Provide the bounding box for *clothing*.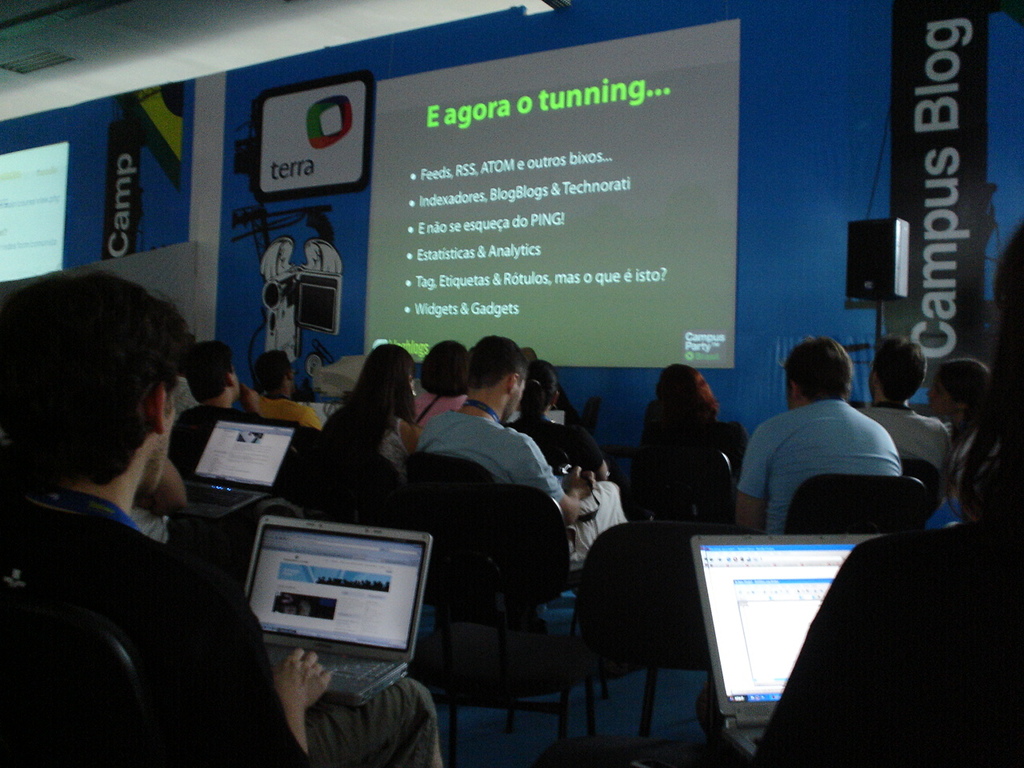
(x1=860, y1=407, x2=970, y2=469).
